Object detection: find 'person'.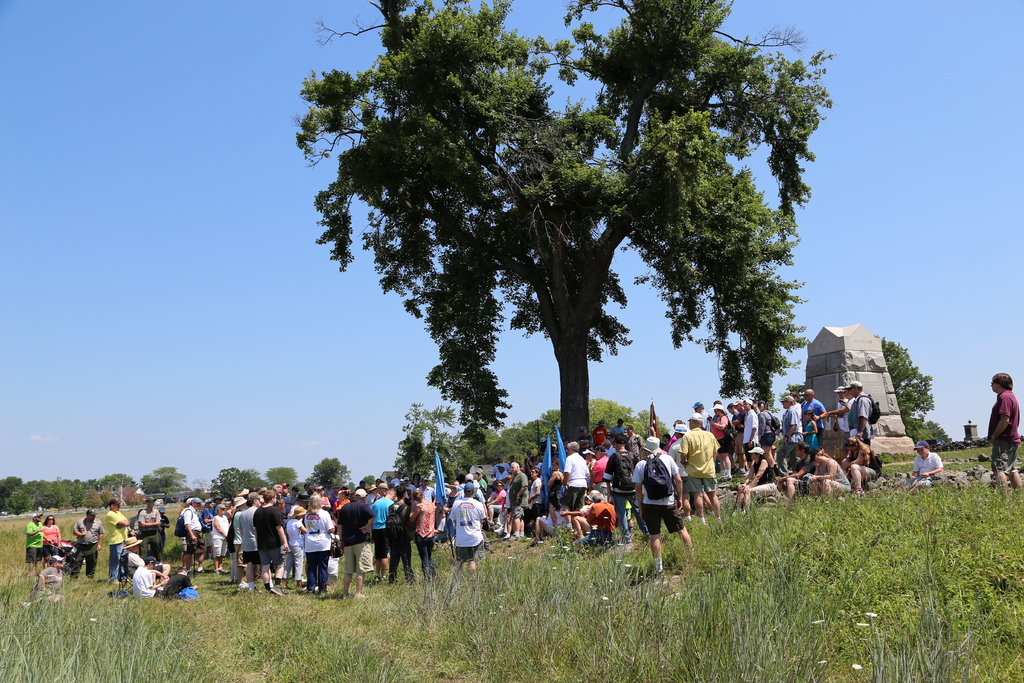
box=[680, 422, 719, 506].
